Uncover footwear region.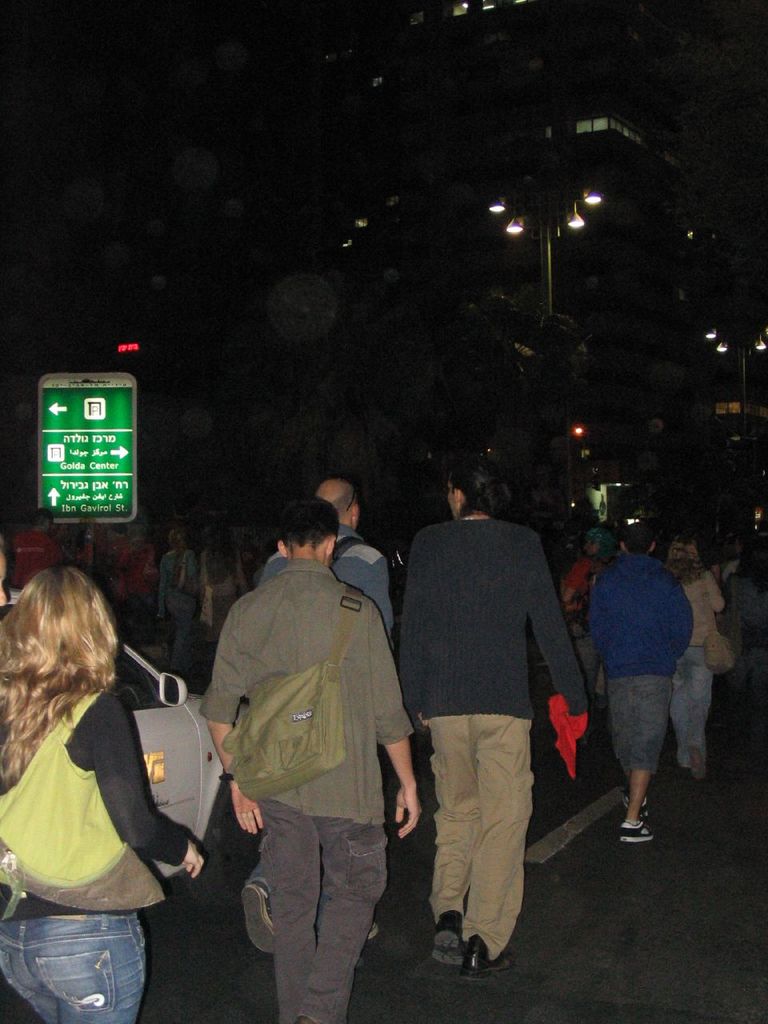
Uncovered: box(617, 816, 656, 845).
